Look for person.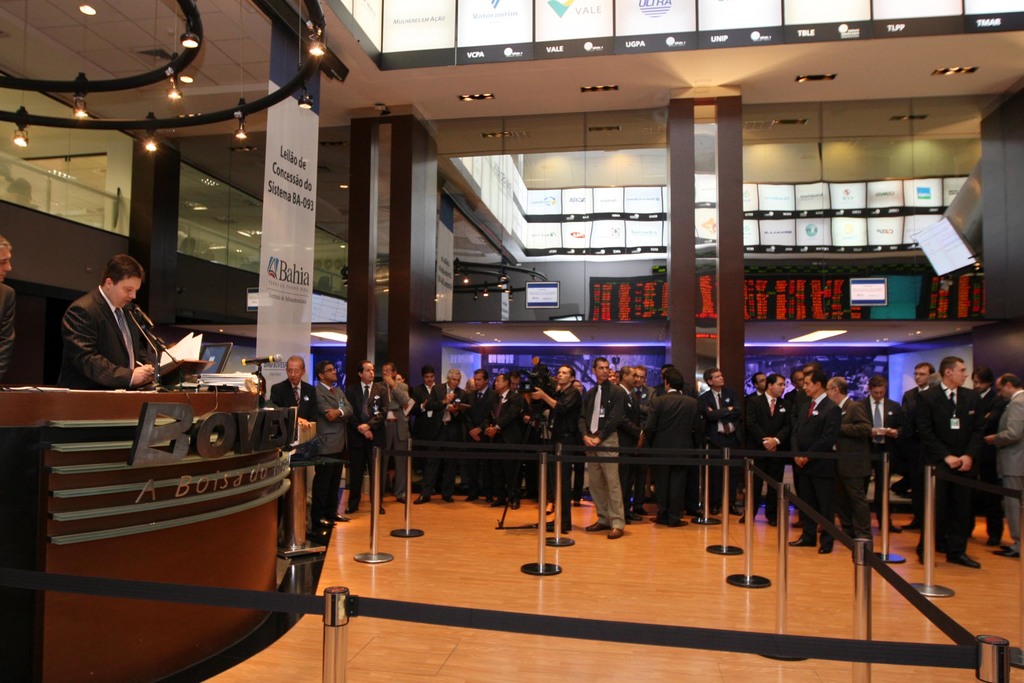
Found: detection(417, 362, 454, 505).
